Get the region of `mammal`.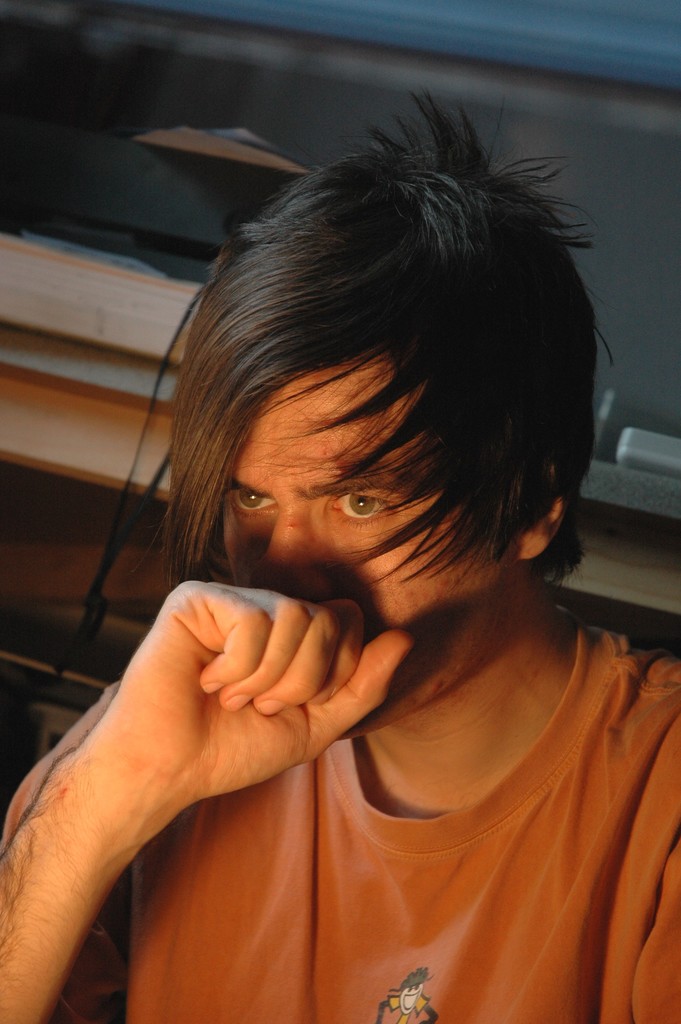
box=[20, 216, 666, 997].
